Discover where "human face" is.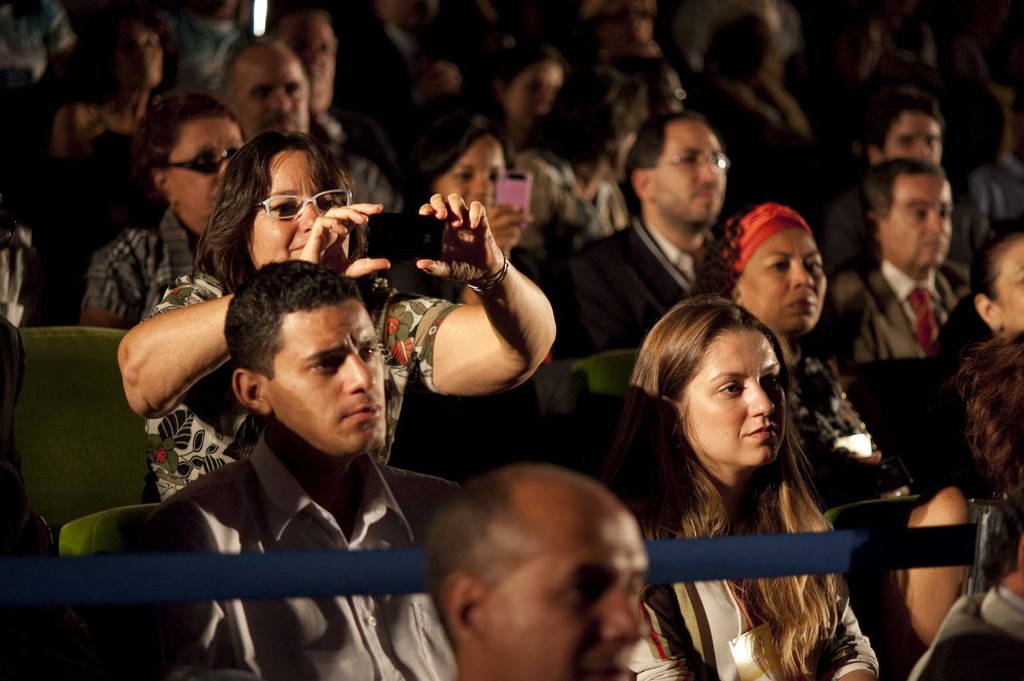
Discovered at <region>656, 121, 727, 221</region>.
